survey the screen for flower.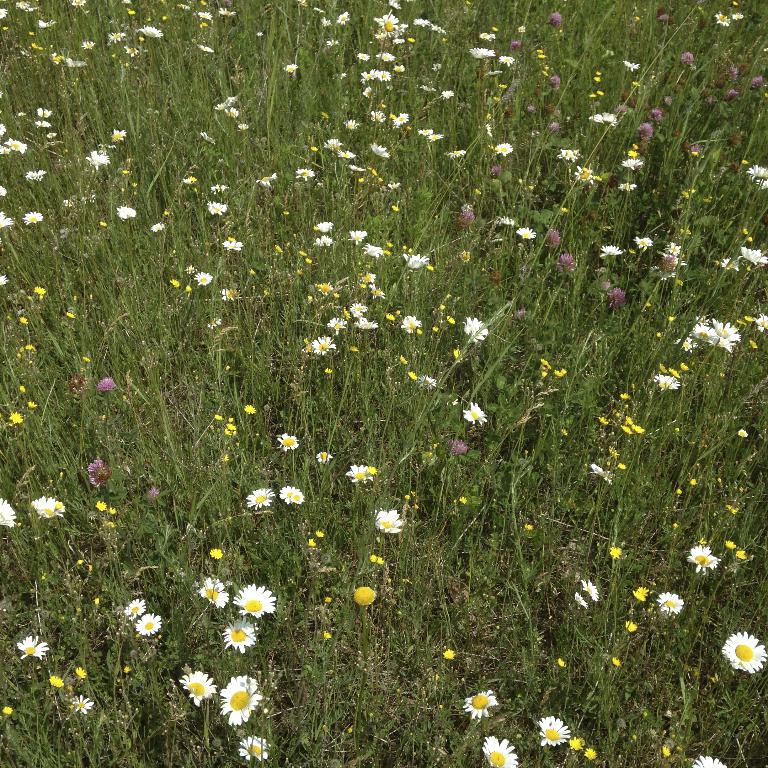
Survey found: 607/545/623/559.
